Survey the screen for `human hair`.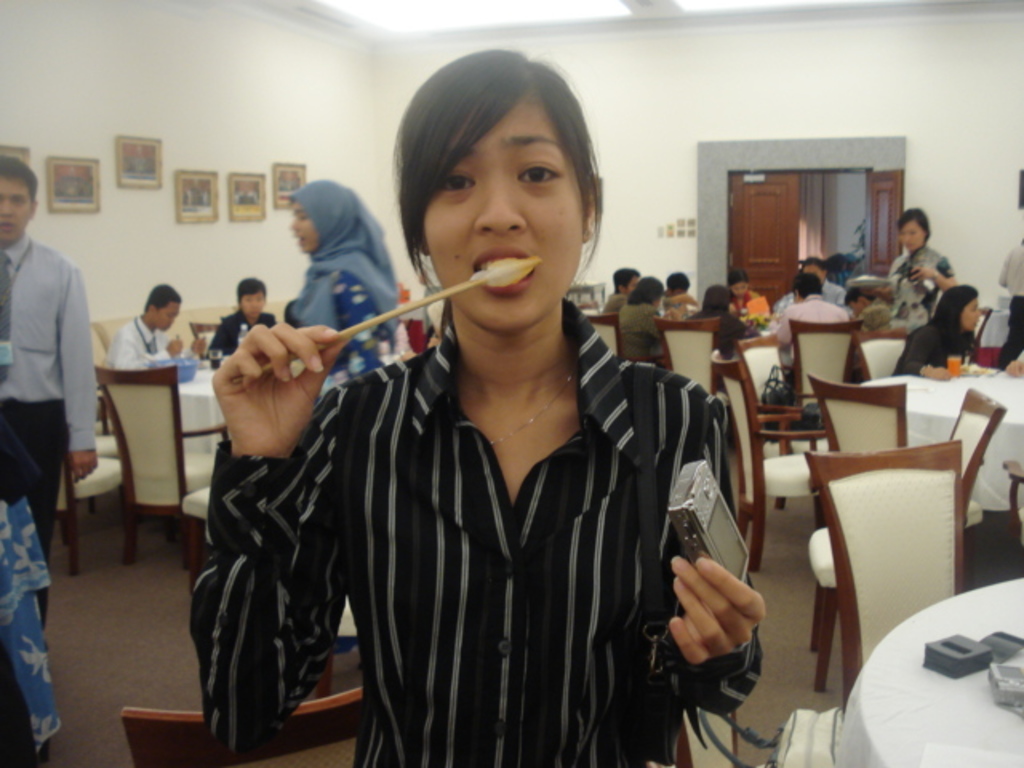
Survey found: (x1=667, y1=274, x2=690, y2=294).
